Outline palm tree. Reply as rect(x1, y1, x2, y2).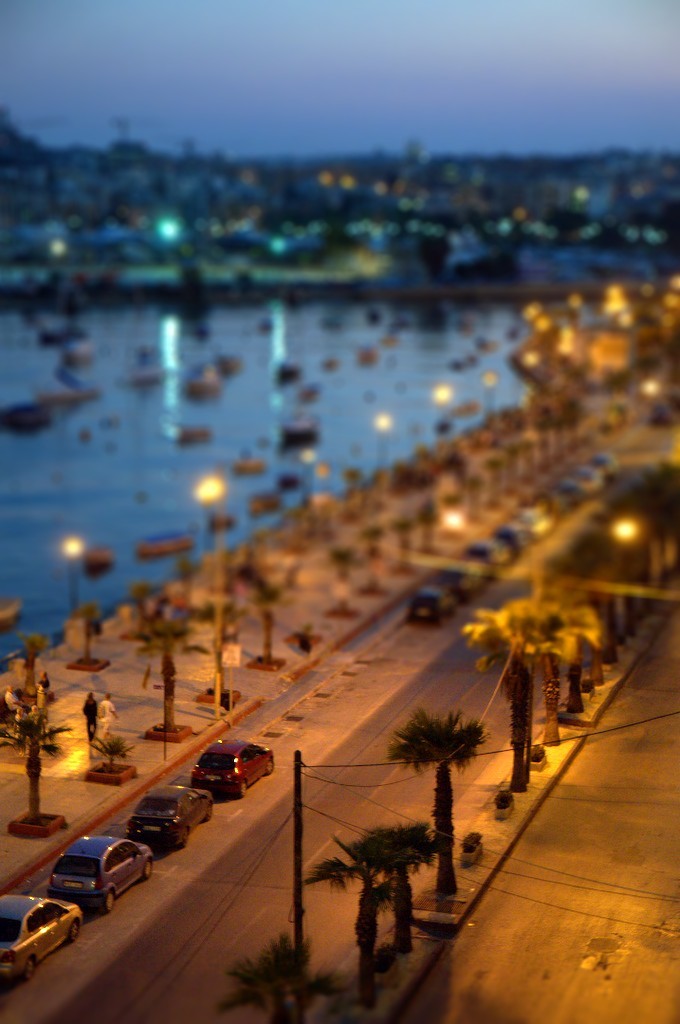
rect(463, 595, 557, 844).
